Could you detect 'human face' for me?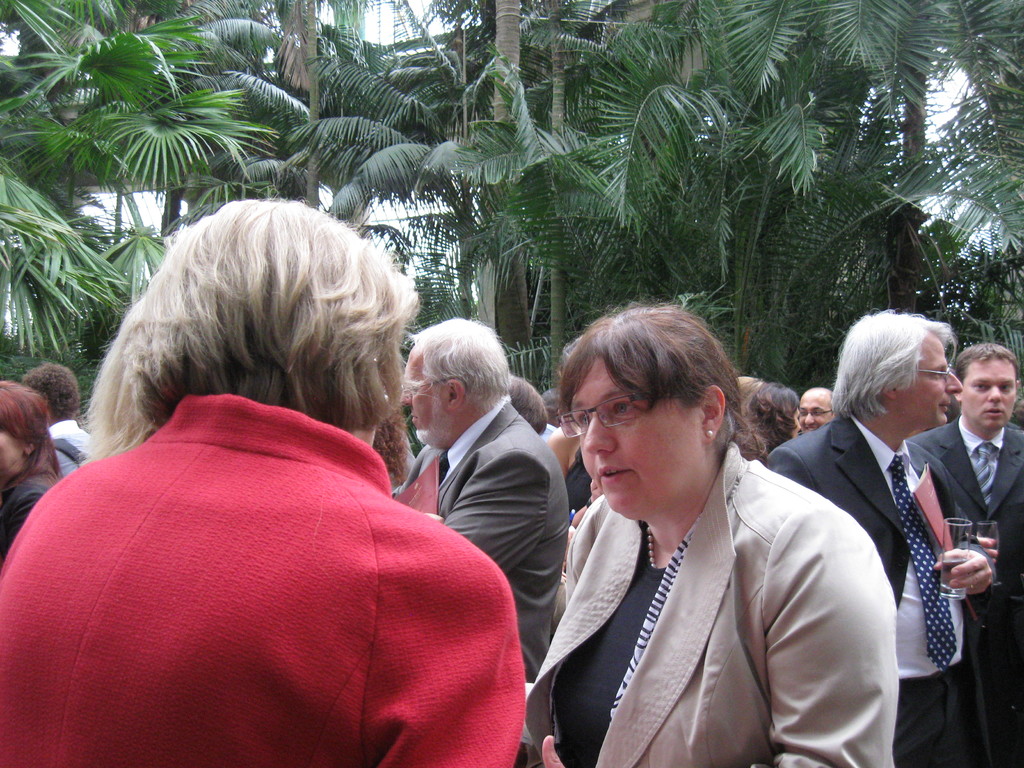
Detection result: select_region(397, 348, 442, 442).
